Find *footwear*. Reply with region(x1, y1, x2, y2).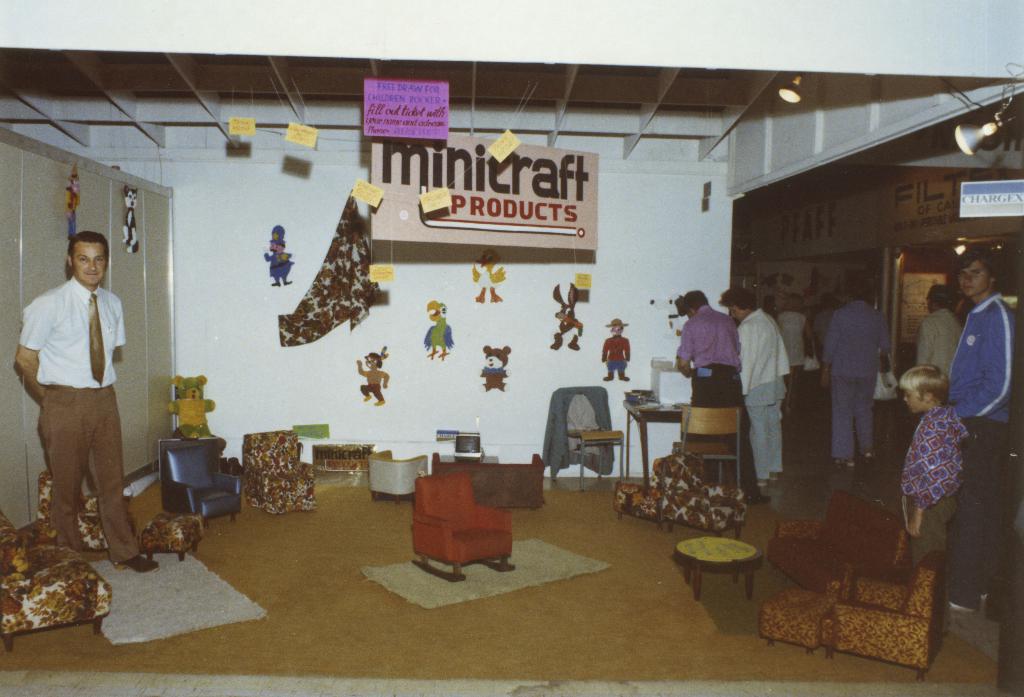
region(755, 479, 767, 487).
